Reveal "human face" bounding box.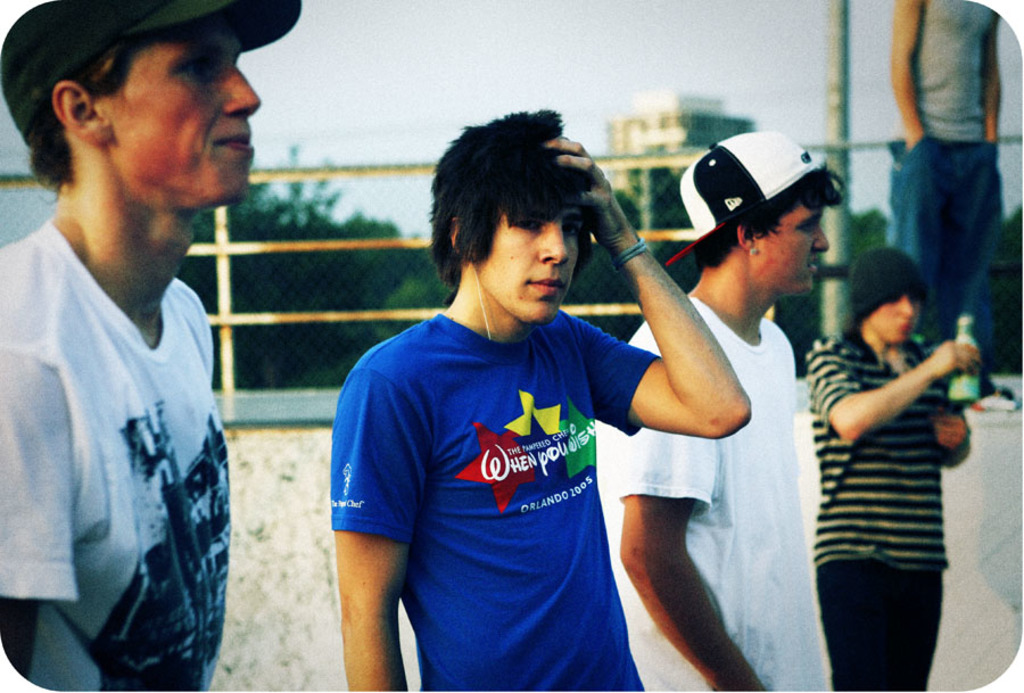
Revealed: detection(753, 198, 831, 302).
